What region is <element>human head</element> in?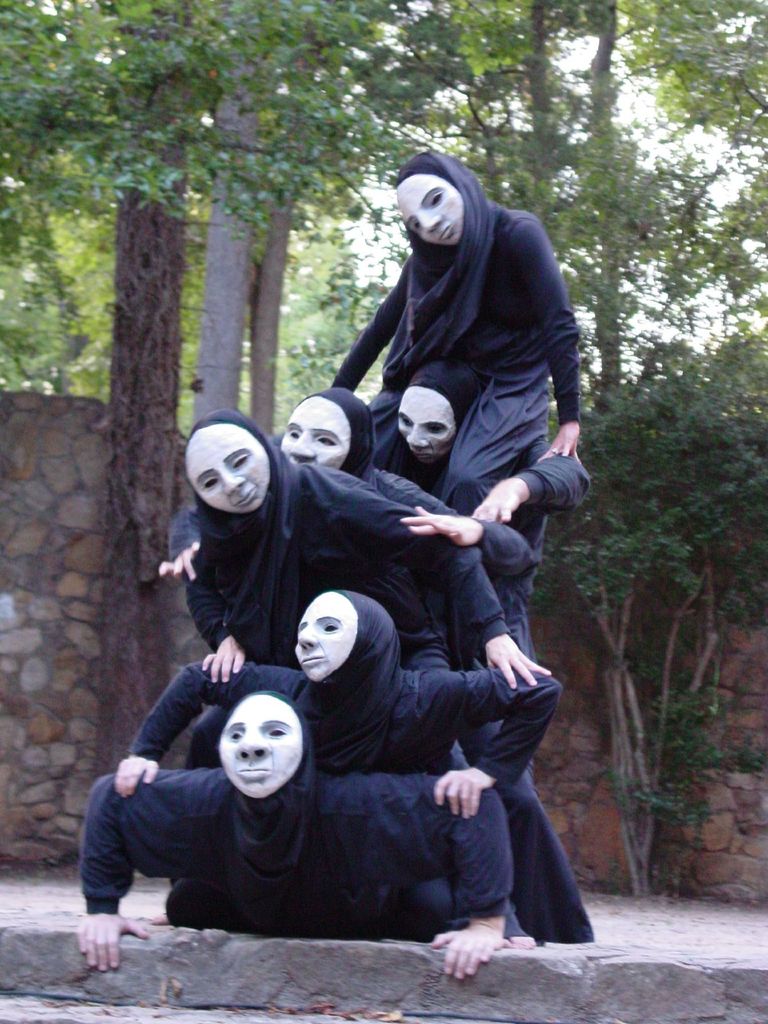
rect(278, 389, 359, 476).
